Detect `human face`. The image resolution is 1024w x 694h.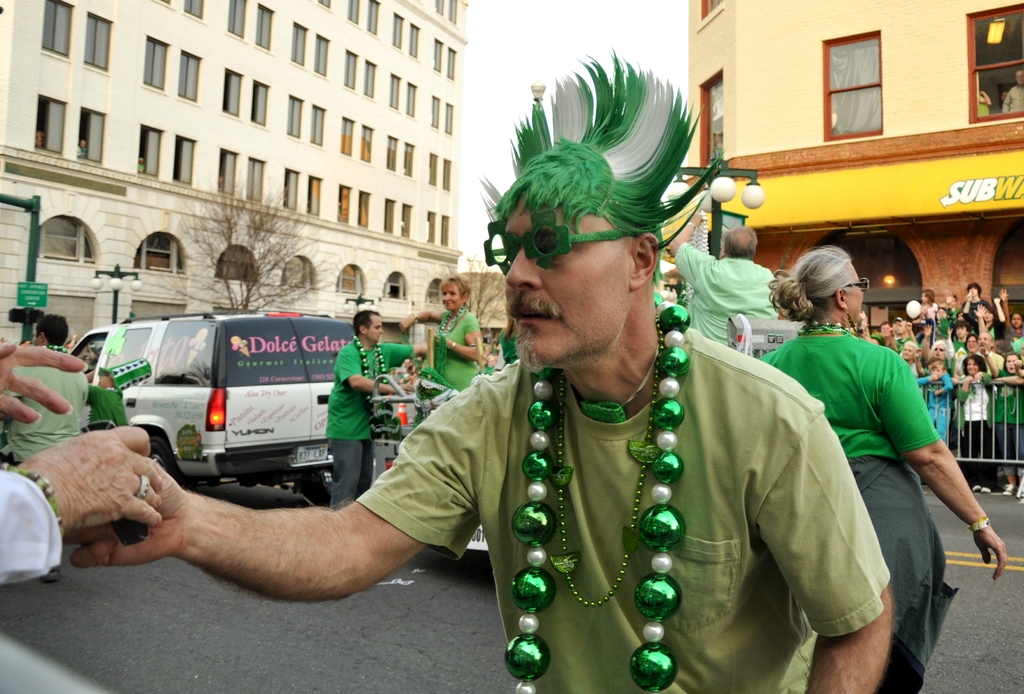
965/339/977/349.
